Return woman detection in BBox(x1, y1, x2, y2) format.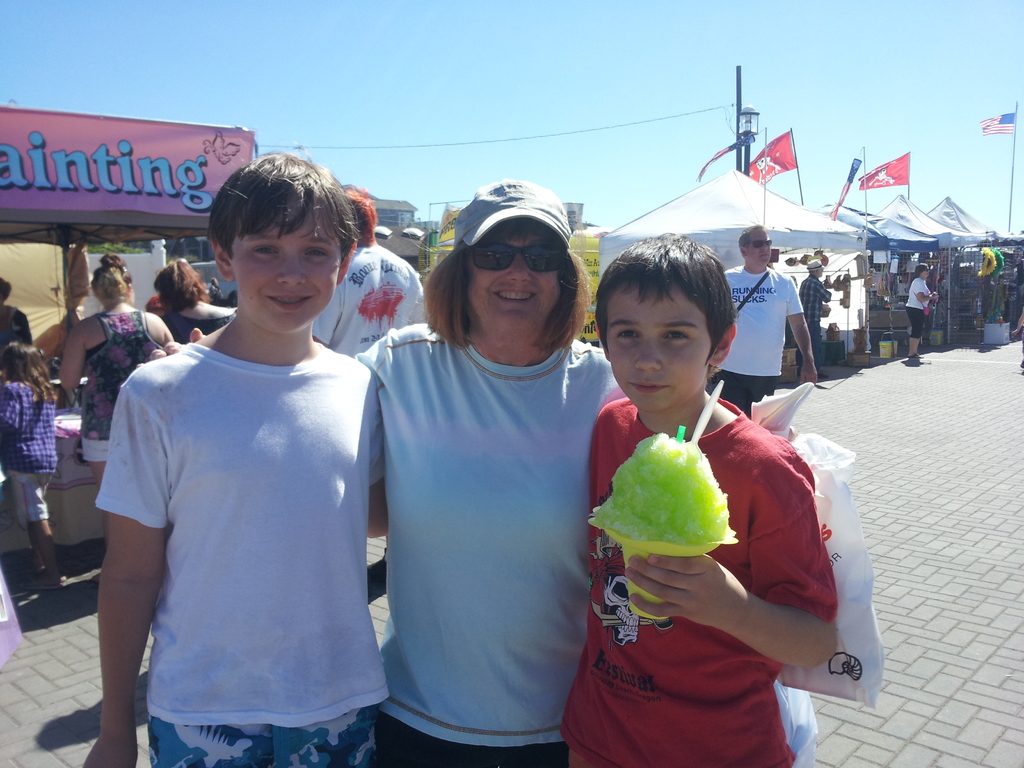
BBox(150, 253, 236, 344).
